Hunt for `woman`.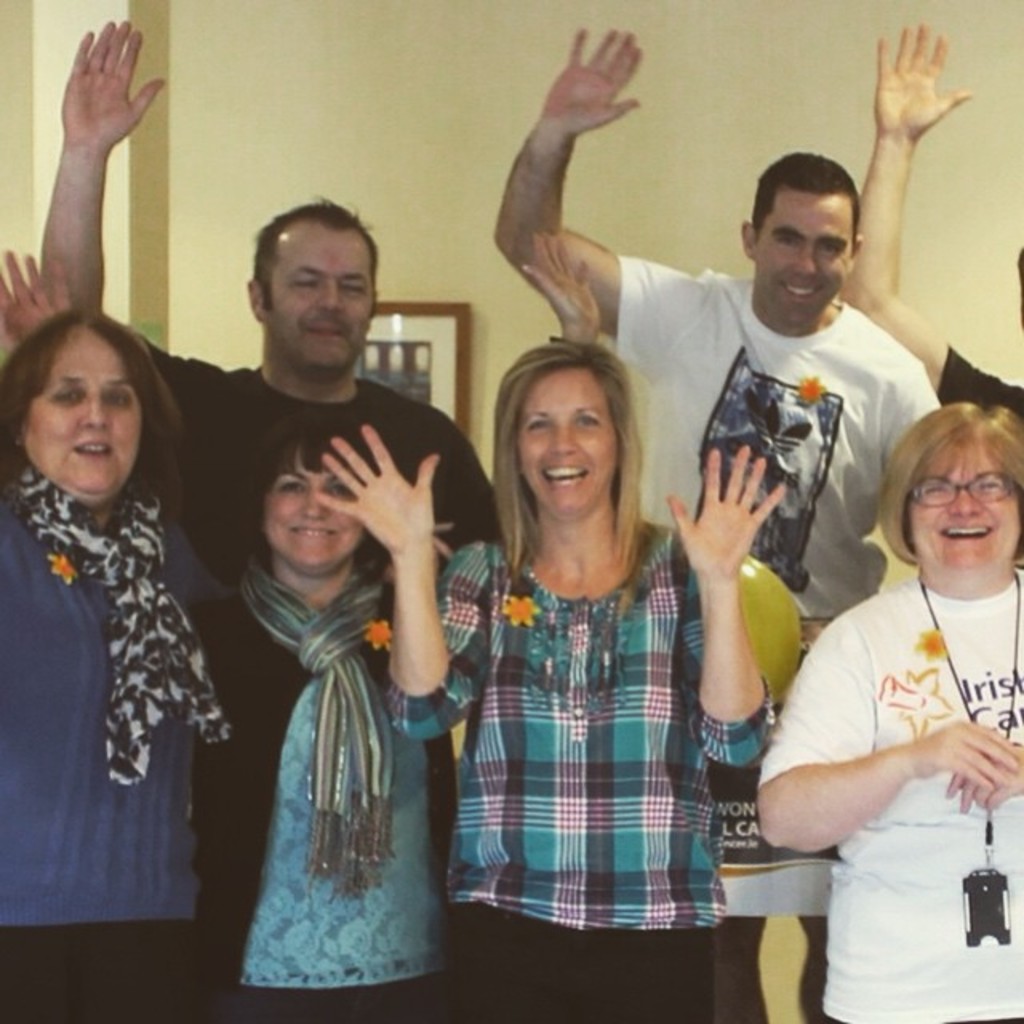
Hunted down at bbox=(754, 398, 1022, 1022).
